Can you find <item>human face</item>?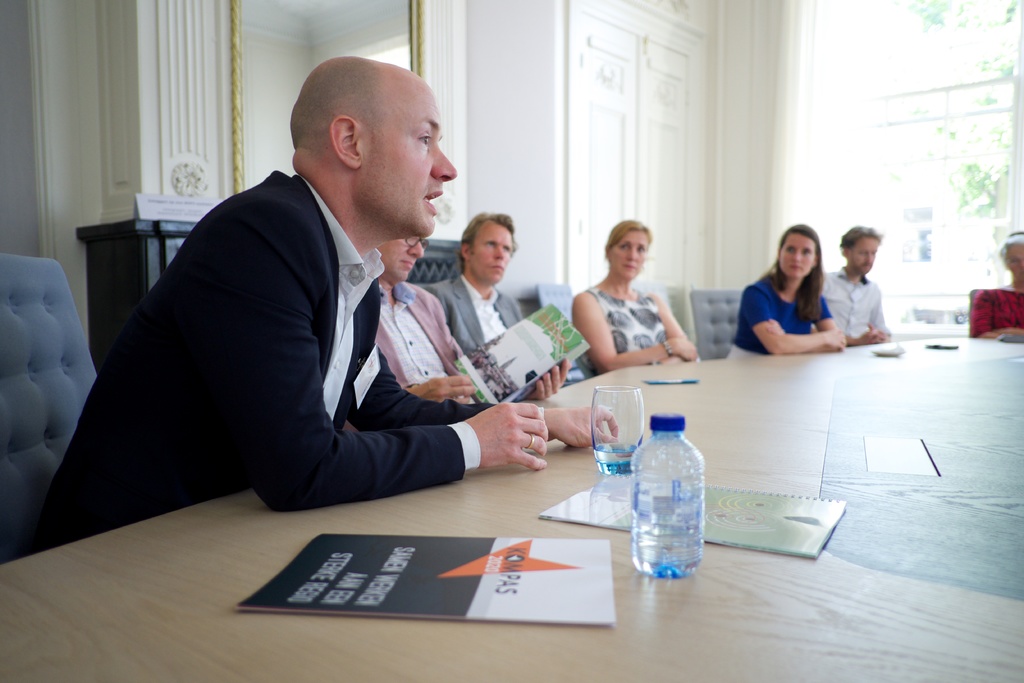
Yes, bounding box: <bbox>376, 236, 424, 278</bbox>.
